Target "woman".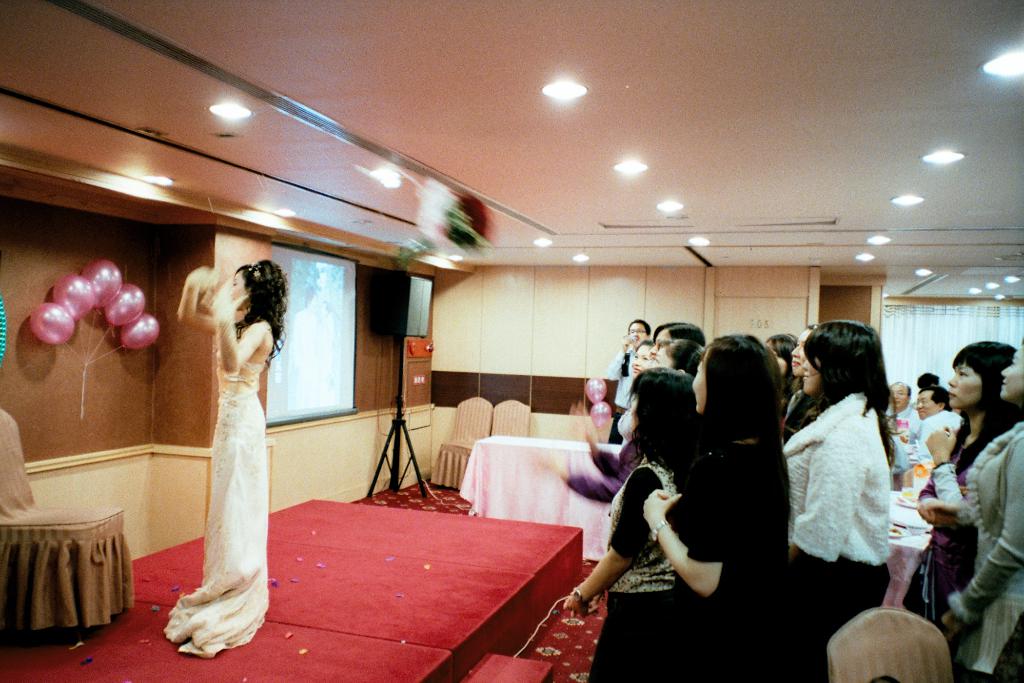
Target region: <region>173, 251, 282, 634</region>.
